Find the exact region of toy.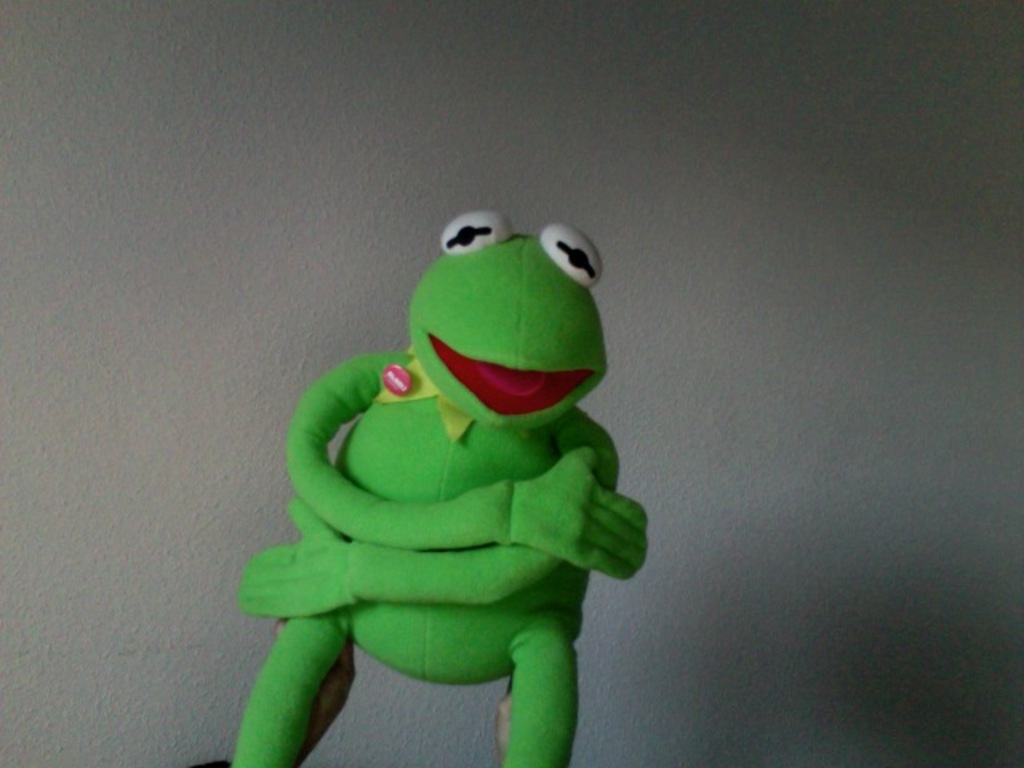
Exact region: bbox=[256, 157, 640, 767].
